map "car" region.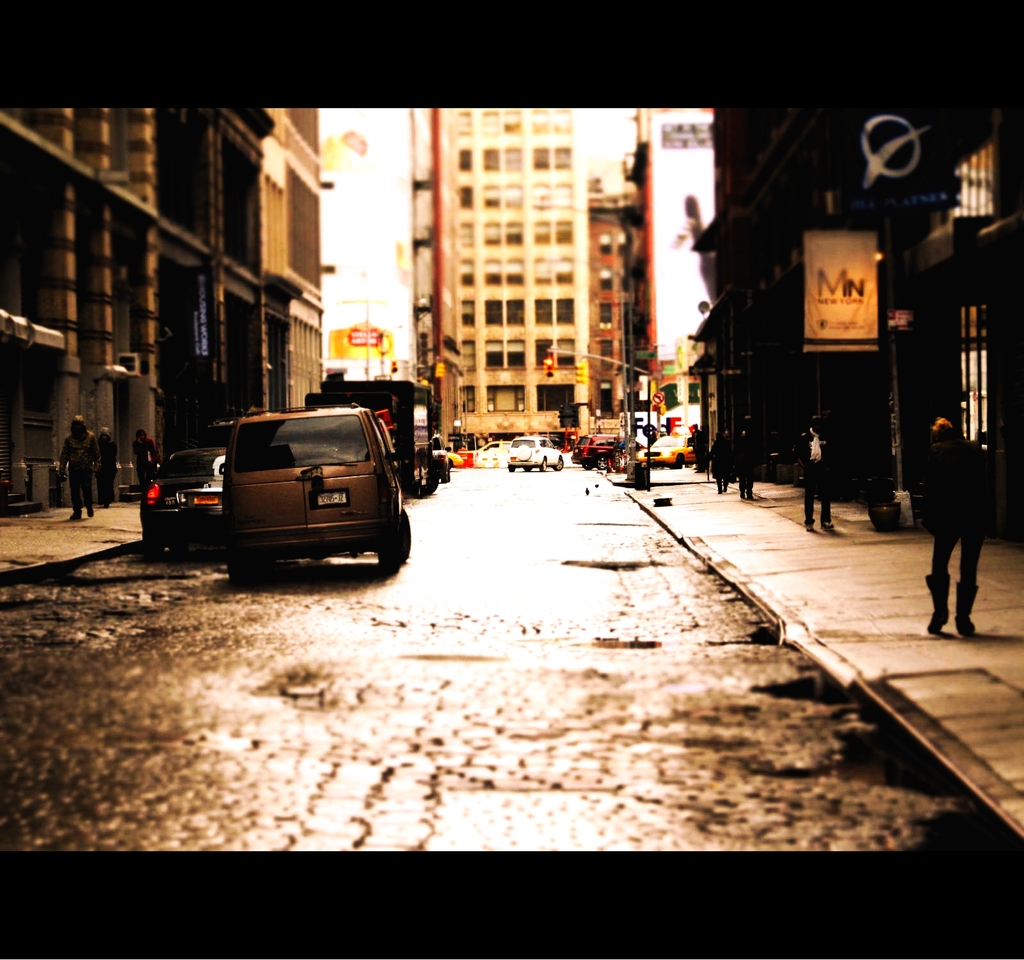
Mapped to x1=134, y1=447, x2=248, y2=561.
